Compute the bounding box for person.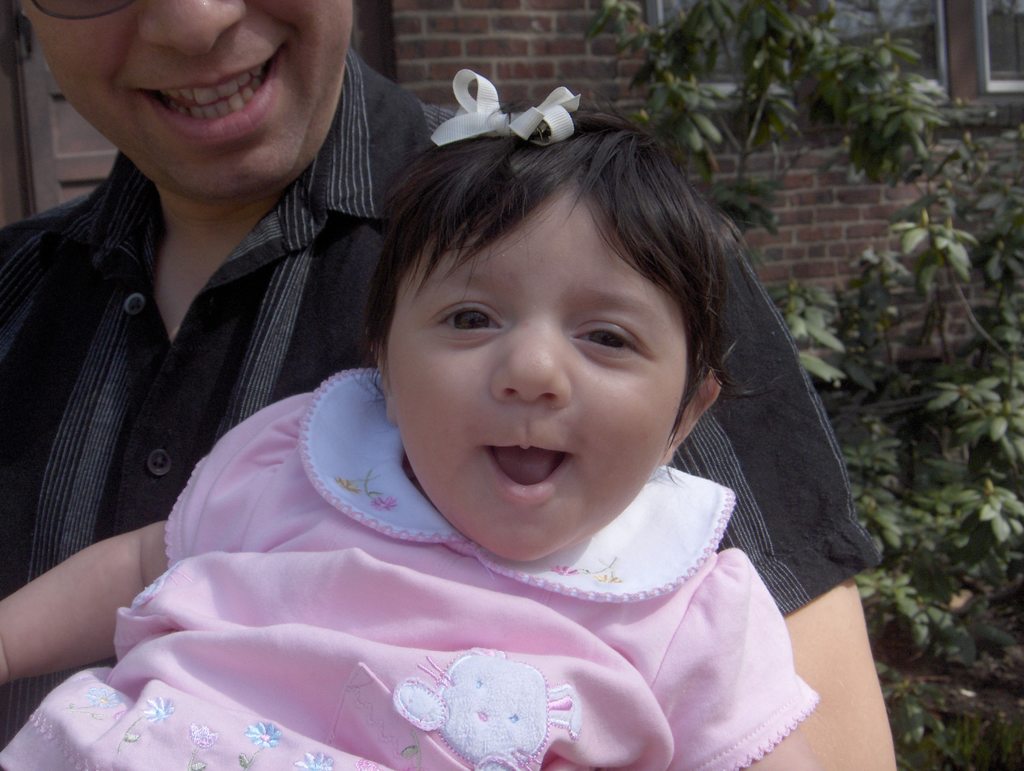
pyautogui.locateOnScreen(0, 88, 818, 769).
